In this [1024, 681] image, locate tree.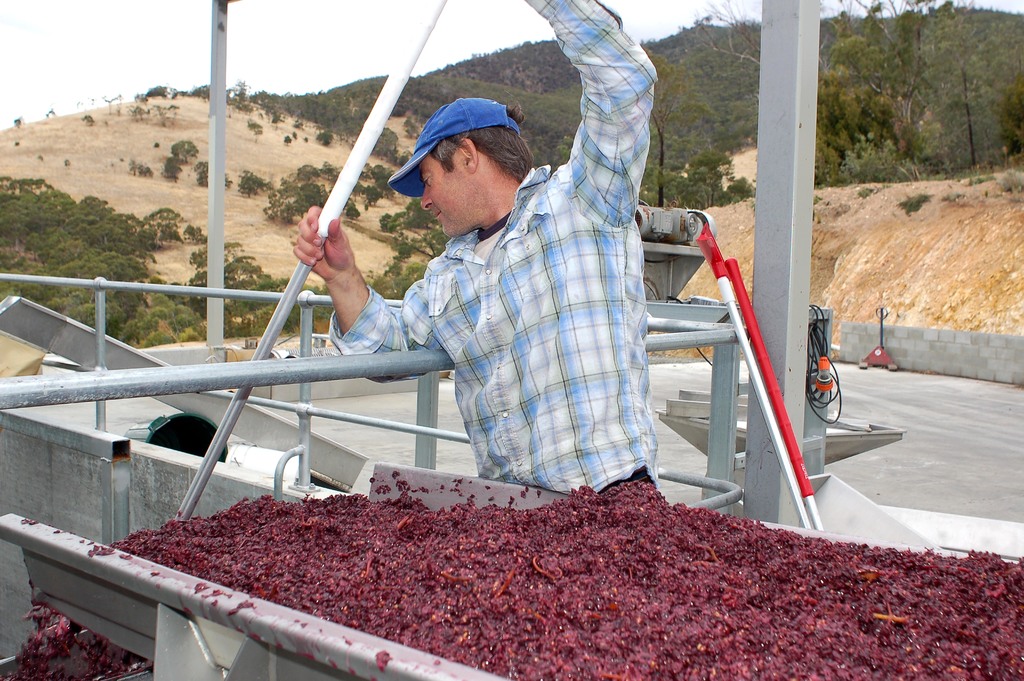
Bounding box: 157:158:177:183.
